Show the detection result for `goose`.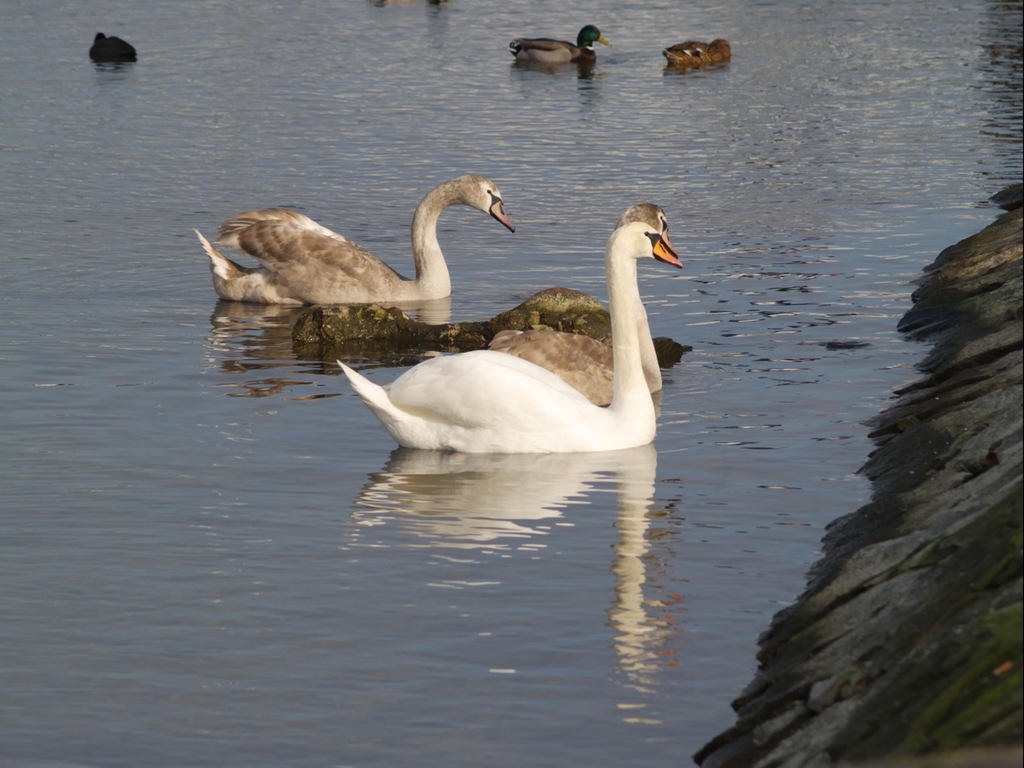
[509, 23, 609, 62].
